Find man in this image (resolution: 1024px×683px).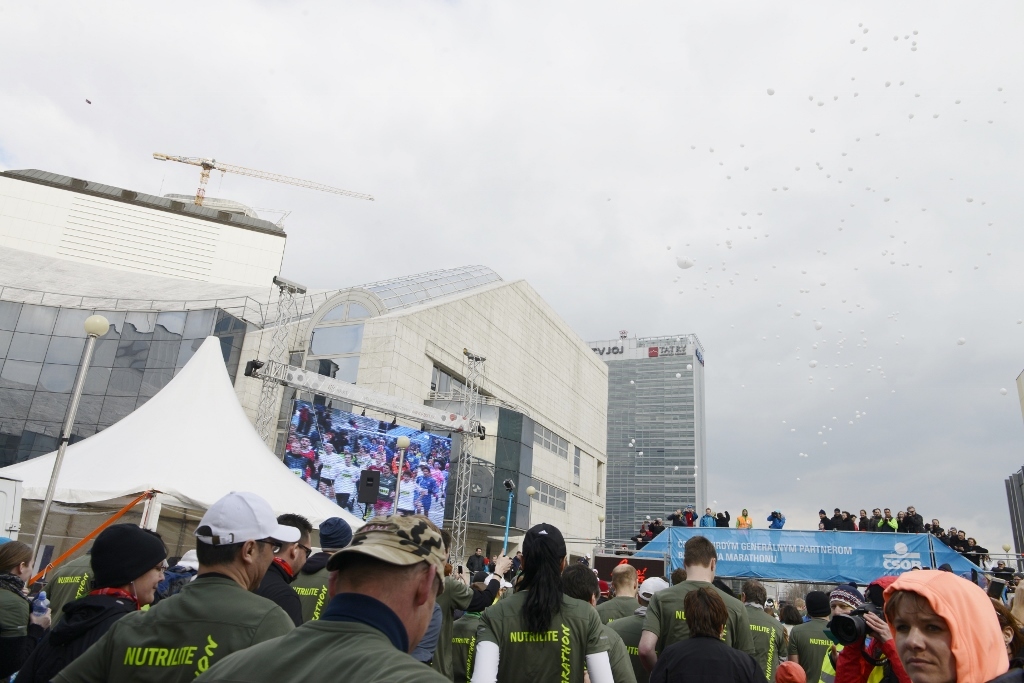
(47,490,301,682).
